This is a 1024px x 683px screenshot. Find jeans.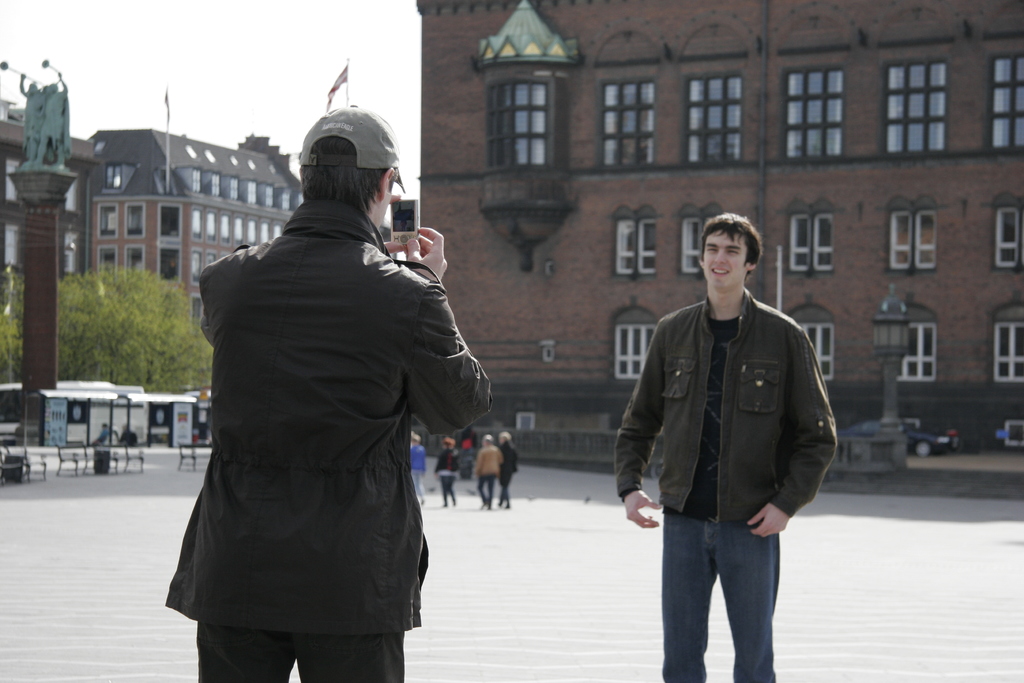
Bounding box: {"left": 652, "top": 503, "right": 794, "bottom": 673}.
